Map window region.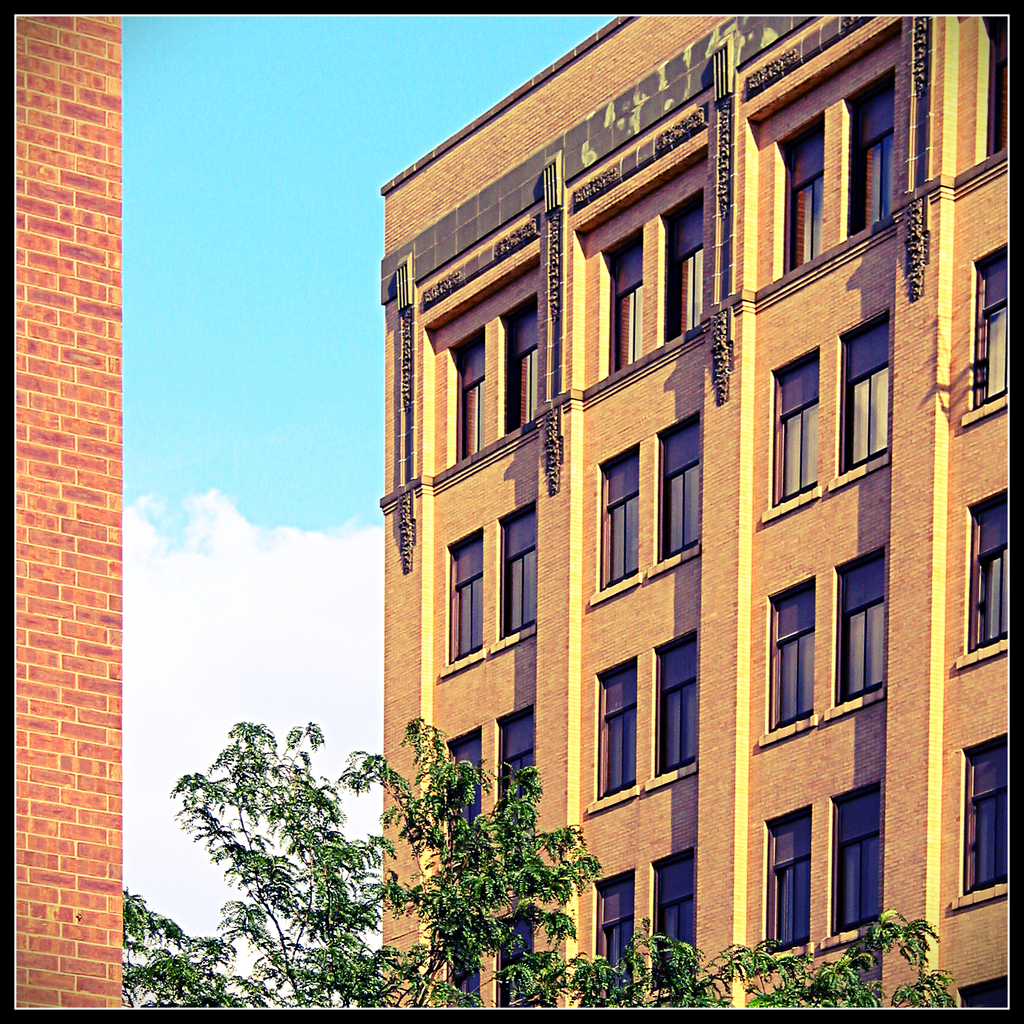
Mapped to region(773, 570, 819, 734).
